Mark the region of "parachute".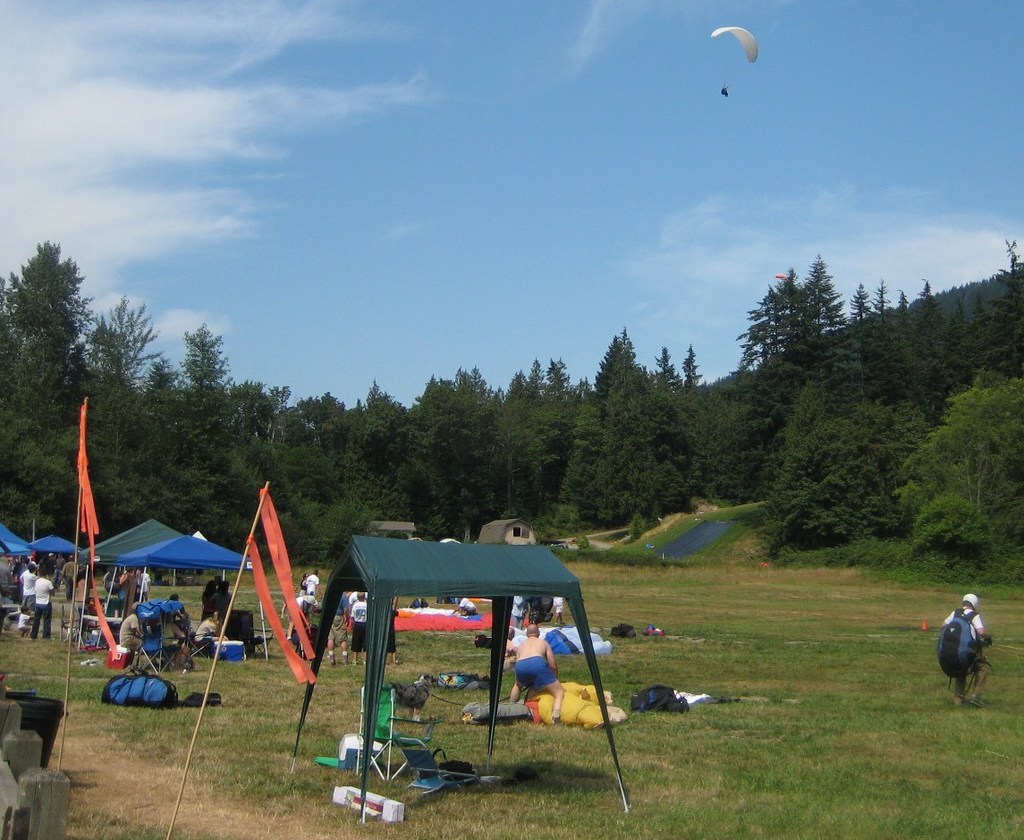
Region: 705, 22, 757, 89.
